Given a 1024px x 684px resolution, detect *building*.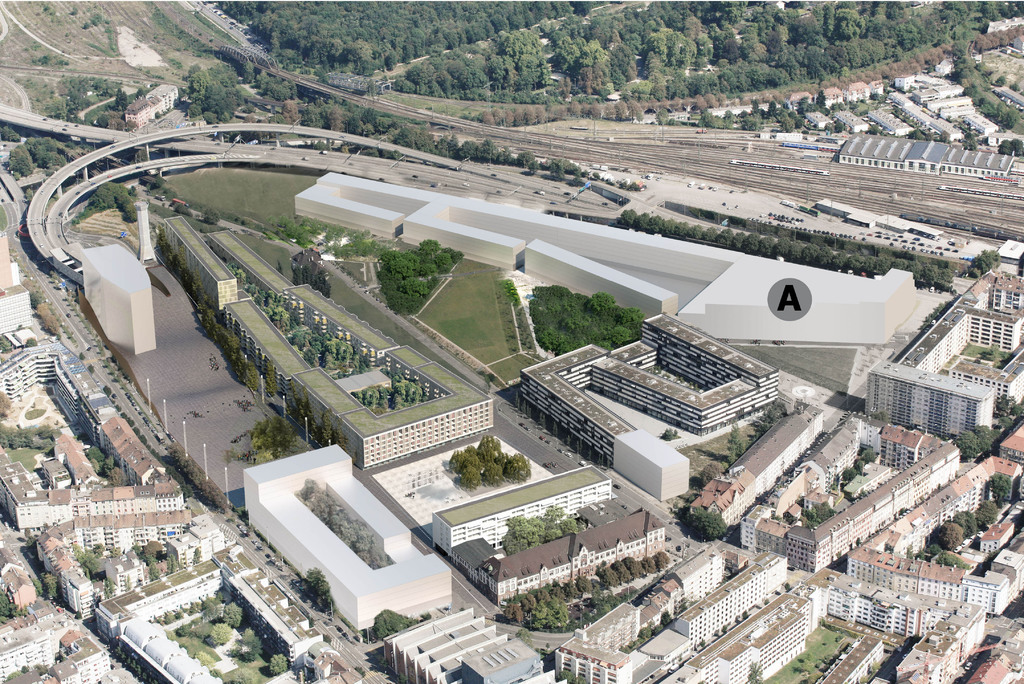
423,457,609,557.
